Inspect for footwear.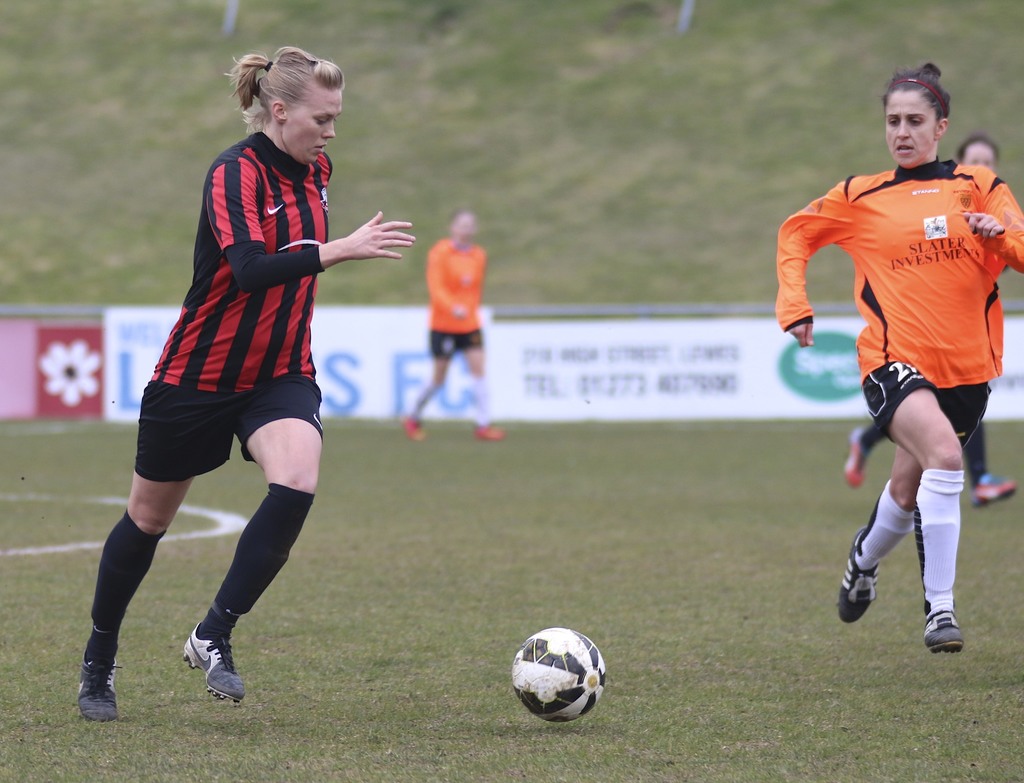
Inspection: [x1=72, y1=633, x2=127, y2=724].
